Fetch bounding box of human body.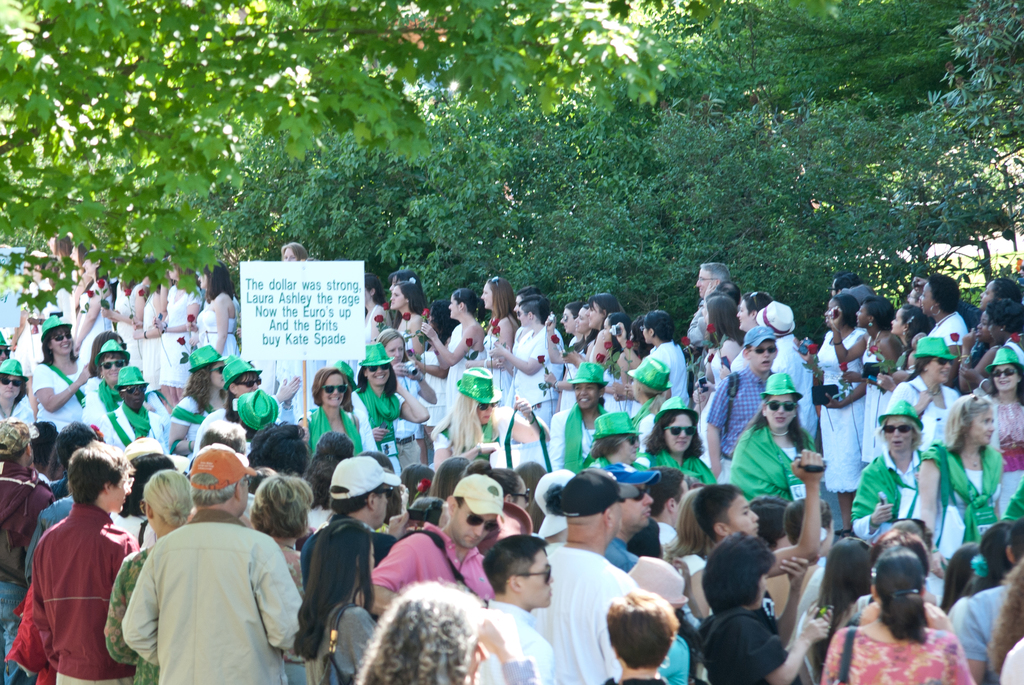
Bbox: (x1=10, y1=455, x2=122, y2=677).
